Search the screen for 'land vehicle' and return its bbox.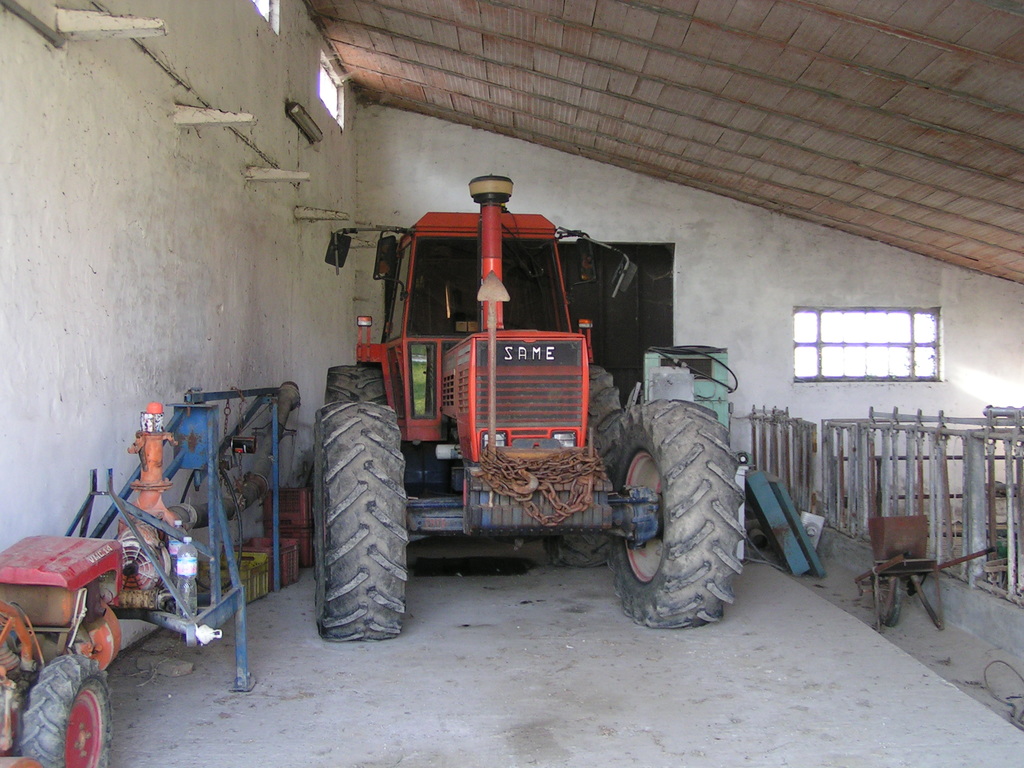
Found: pyautogui.locateOnScreen(286, 182, 740, 669).
